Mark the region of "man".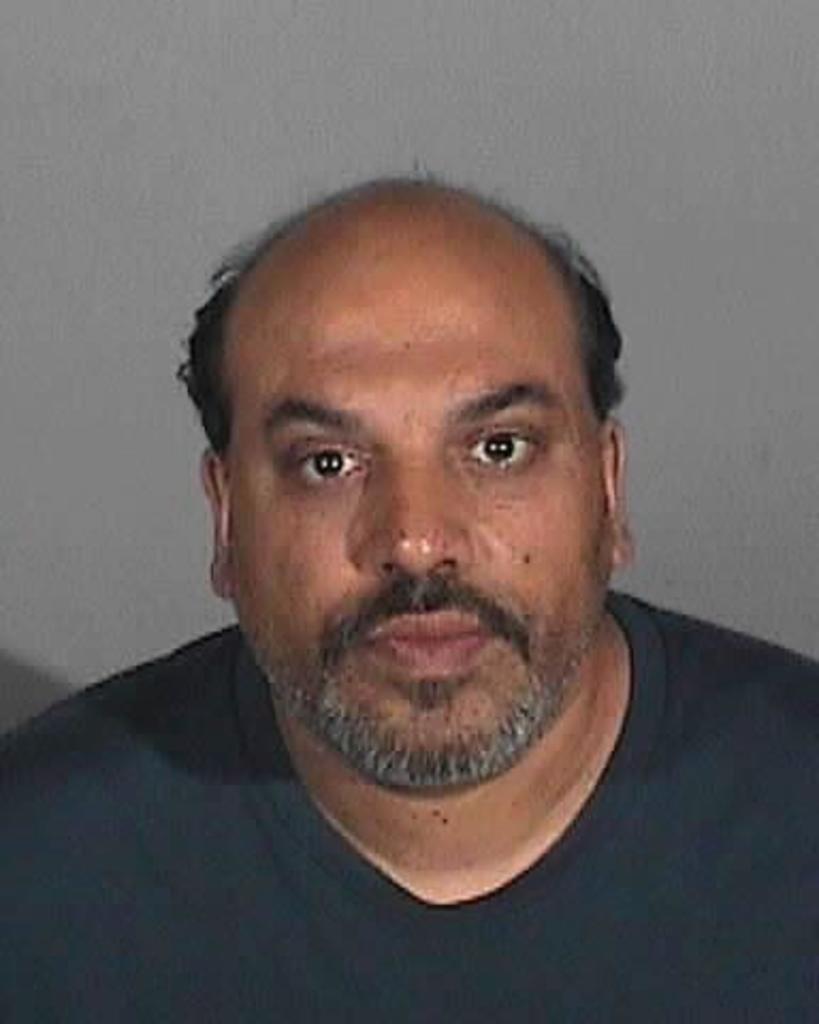
Region: pyautogui.locateOnScreen(13, 151, 802, 988).
